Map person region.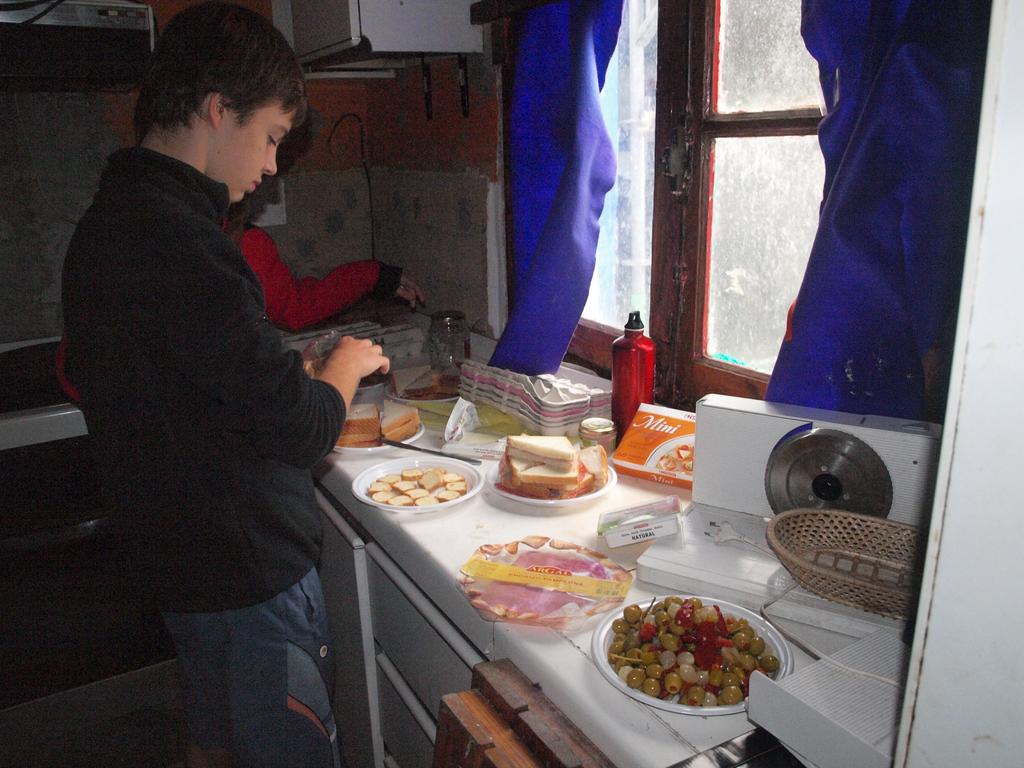
Mapped to bbox=[60, 6, 396, 761].
